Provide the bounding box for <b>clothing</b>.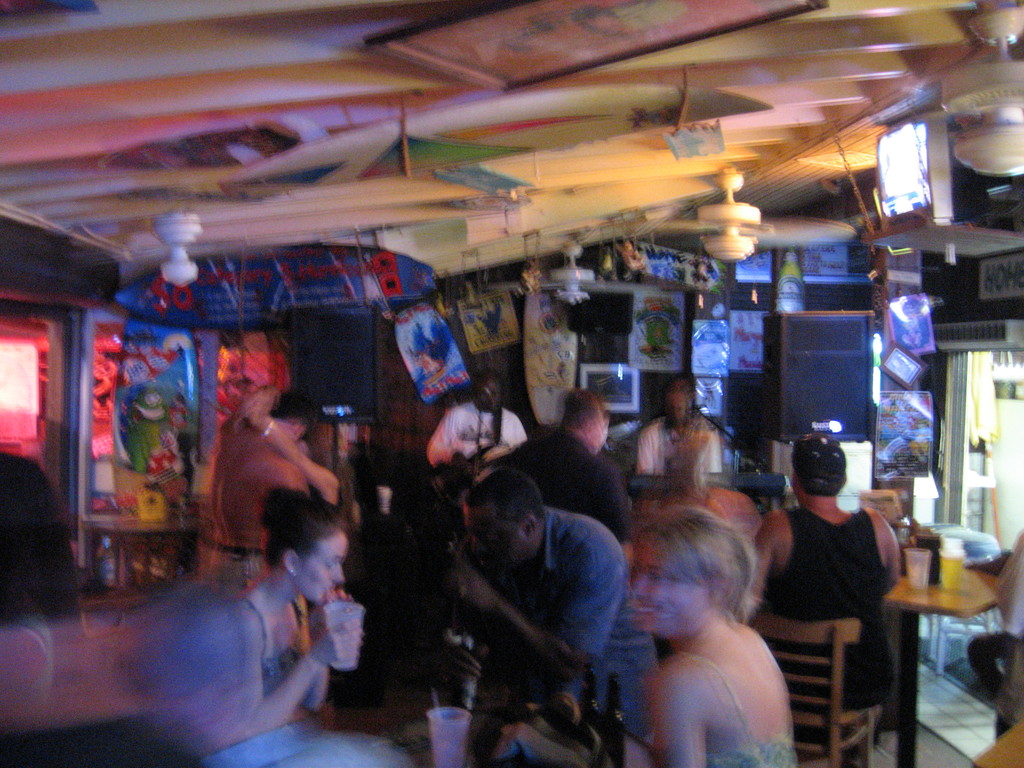
region(232, 588, 310, 736).
